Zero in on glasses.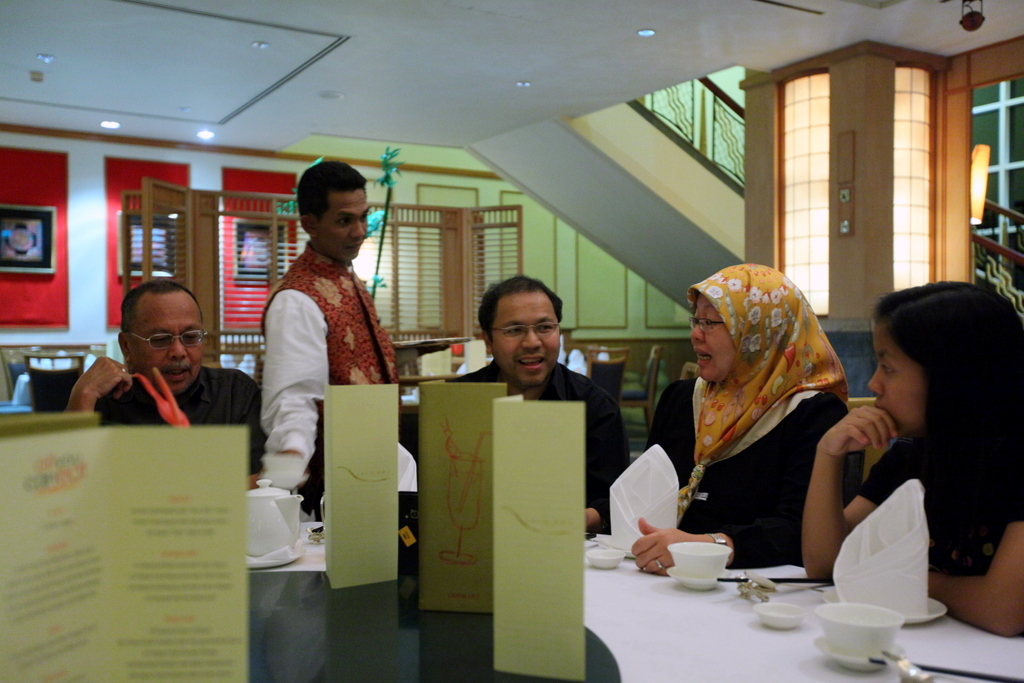
Zeroed in: <box>685,313,728,336</box>.
